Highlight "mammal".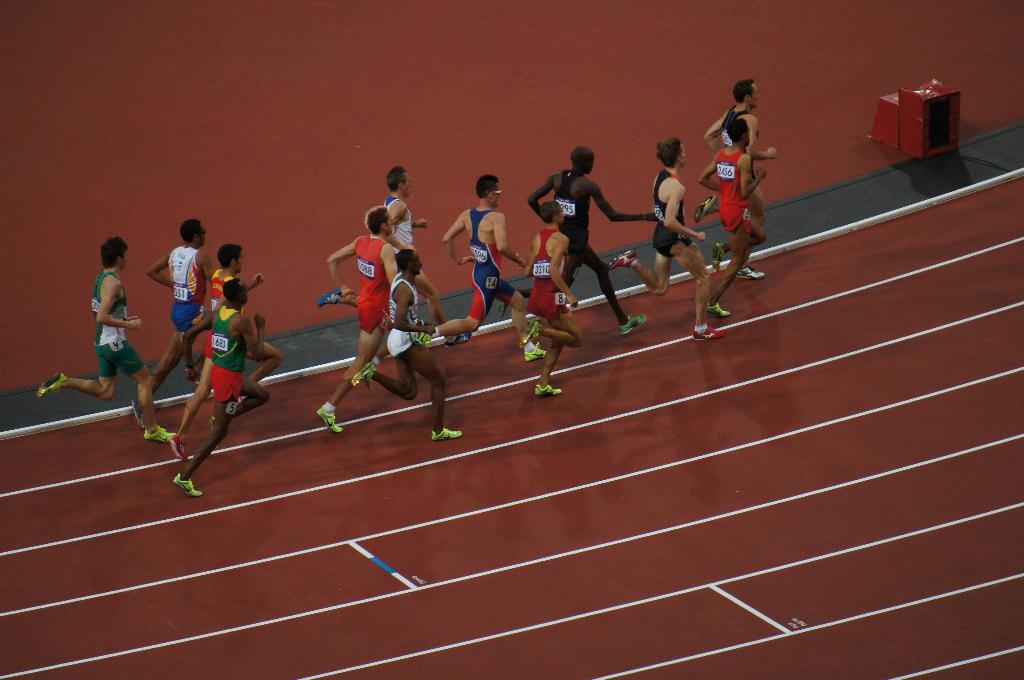
Highlighted region: [left=707, top=76, right=776, bottom=223].
